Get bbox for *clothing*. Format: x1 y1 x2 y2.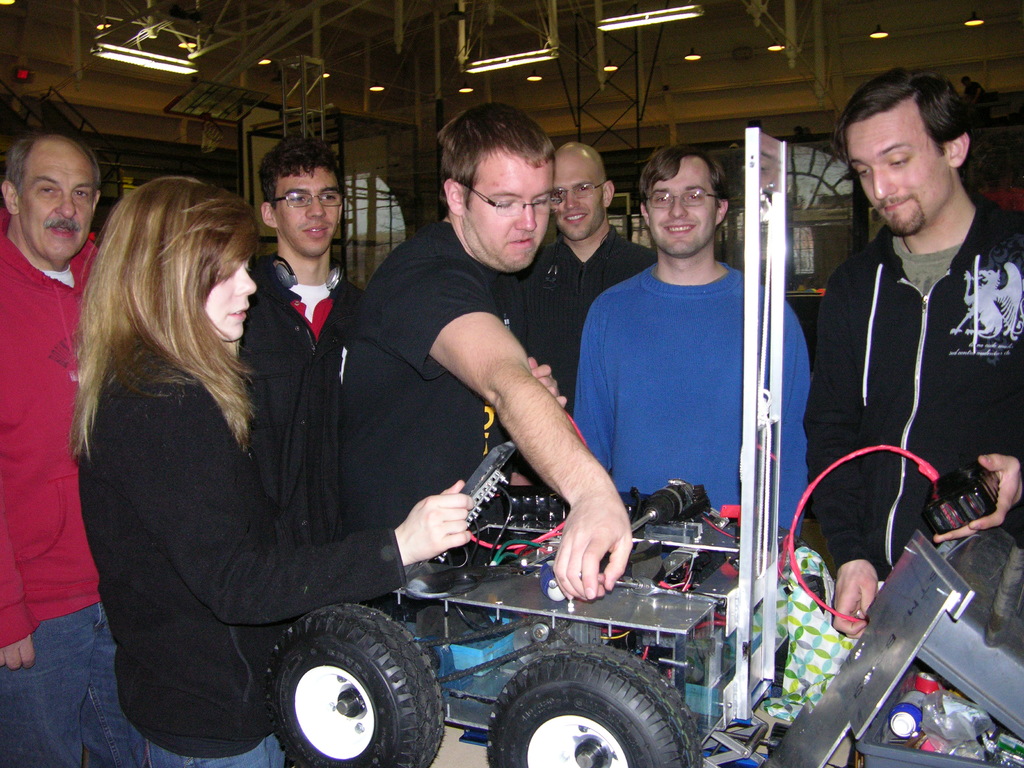
570 257 809 552.
